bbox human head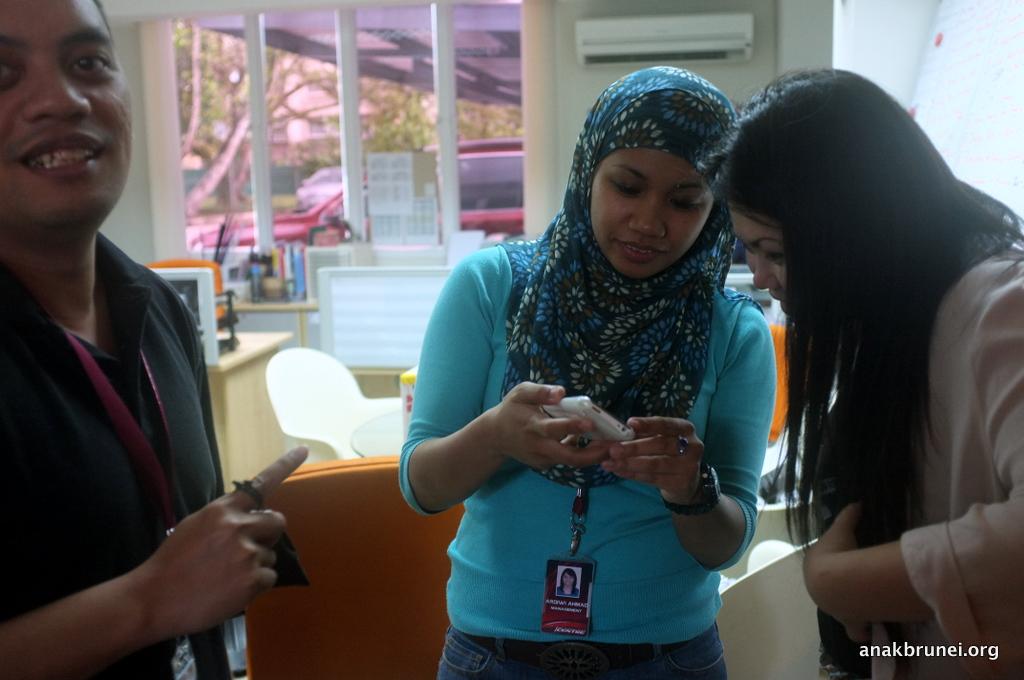
720/99/926/320
